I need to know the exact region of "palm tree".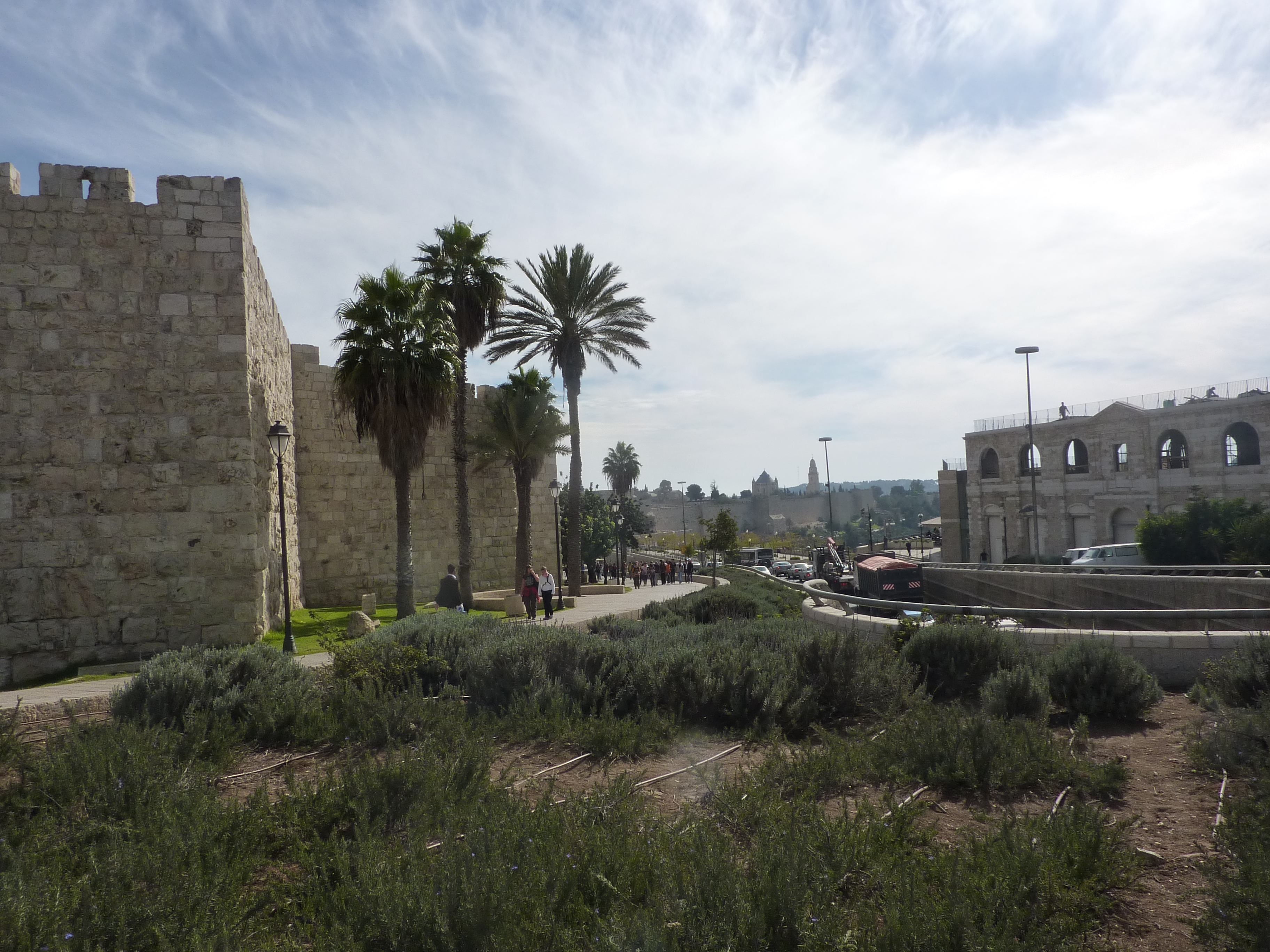
Region: bbox=[172, 86, 223, 215].
